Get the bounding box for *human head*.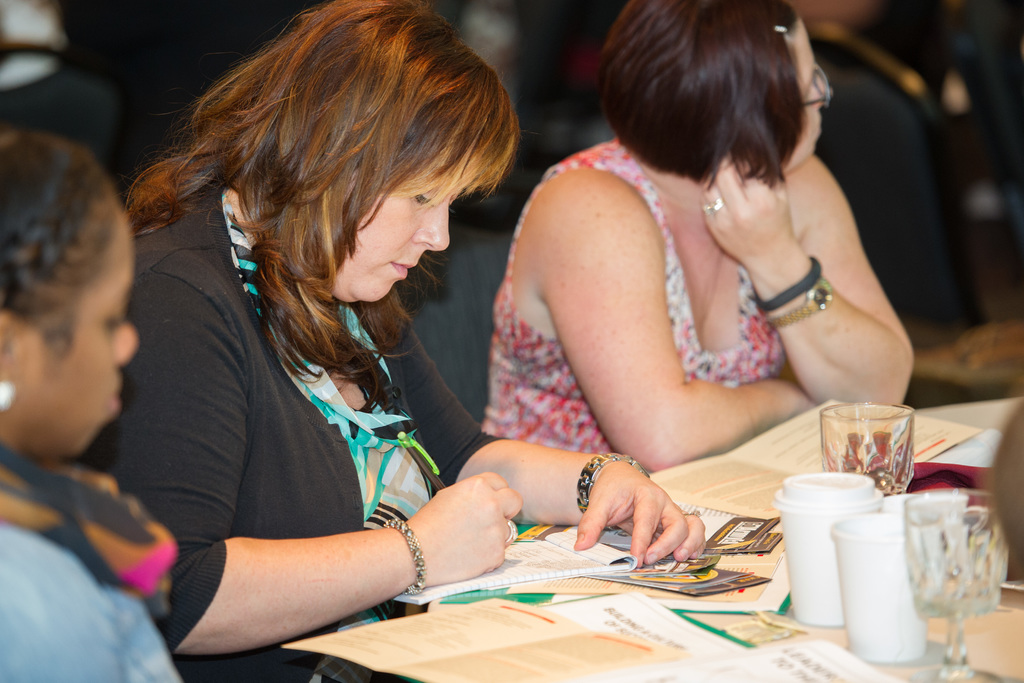
box=[196, 0, 531, 299].
